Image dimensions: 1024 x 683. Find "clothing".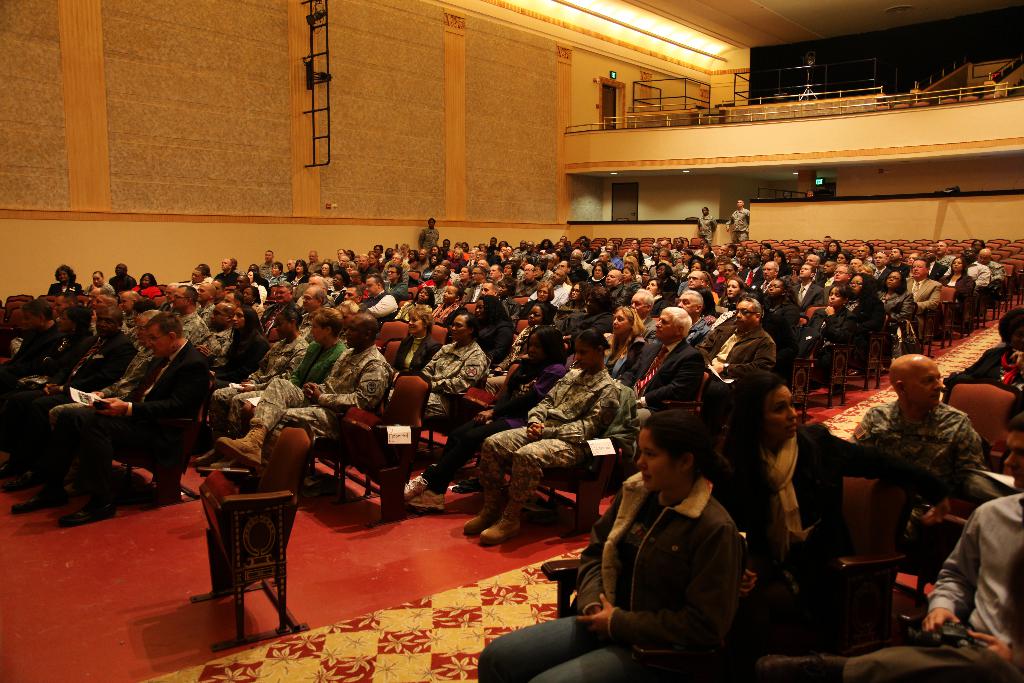
<region>625, 345, 703, 432</region>.
